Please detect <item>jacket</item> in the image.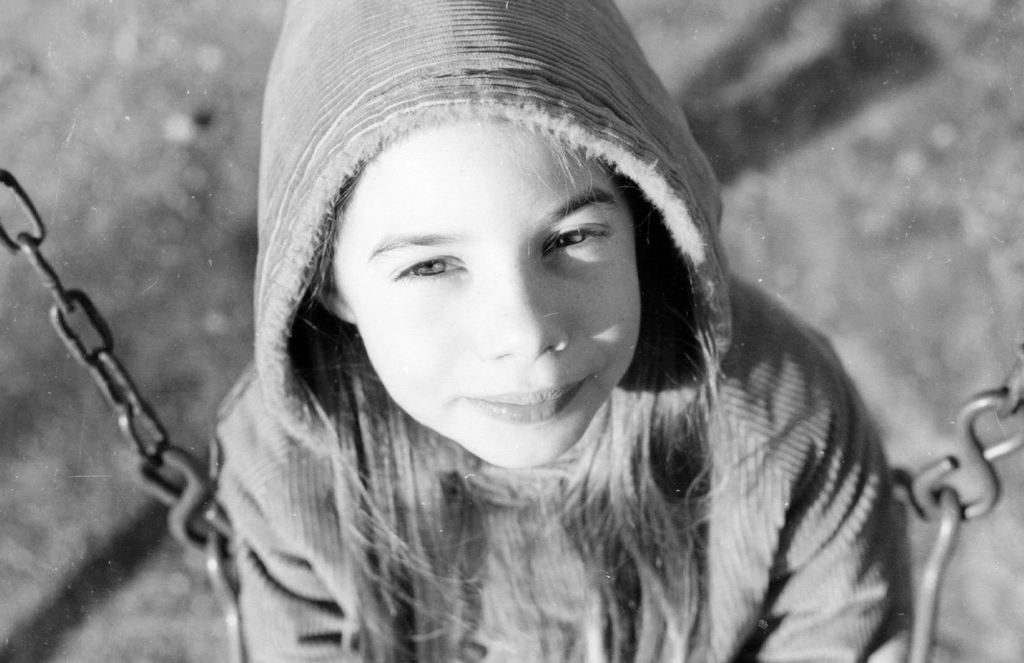
rect(215, 0, 911, 662).
